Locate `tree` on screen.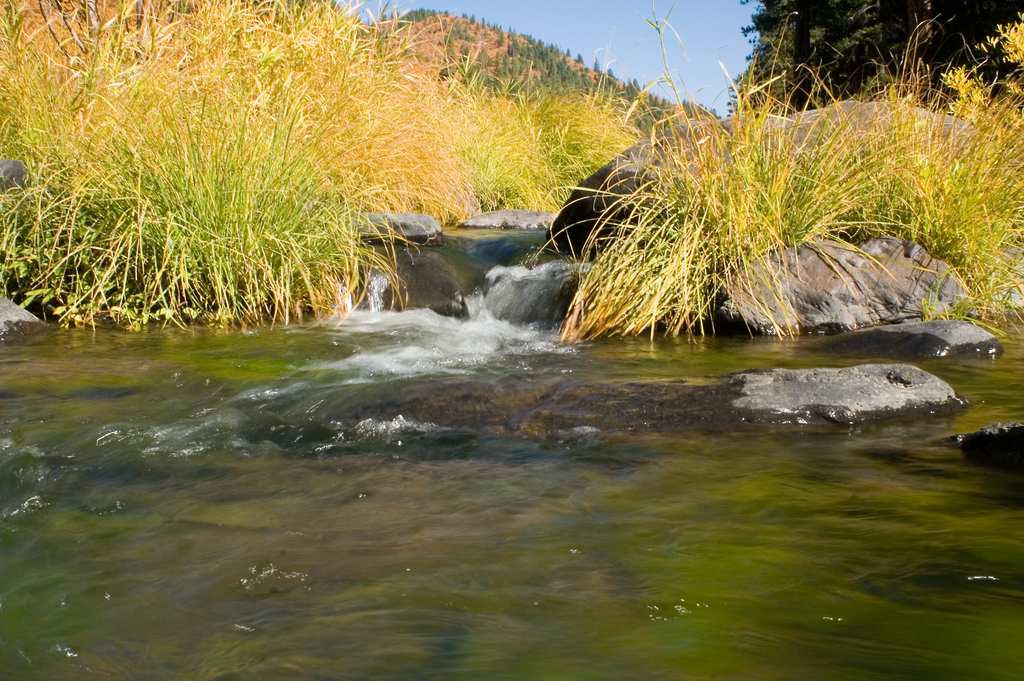
On screen at (728,0,1003,114).
